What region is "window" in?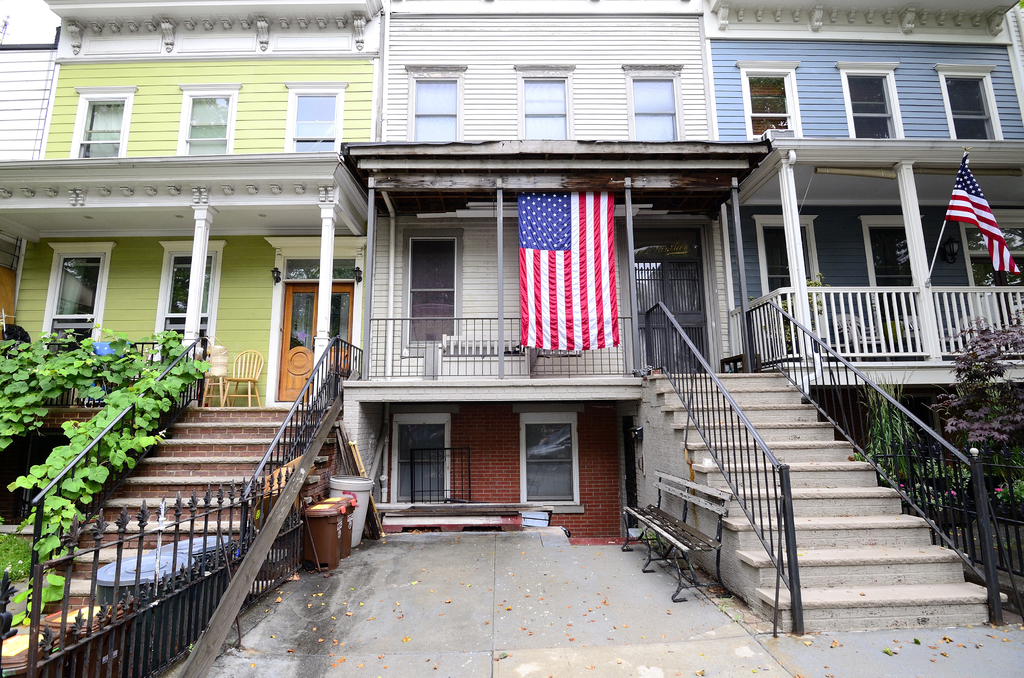
rect(404, 226, 465, 355).
